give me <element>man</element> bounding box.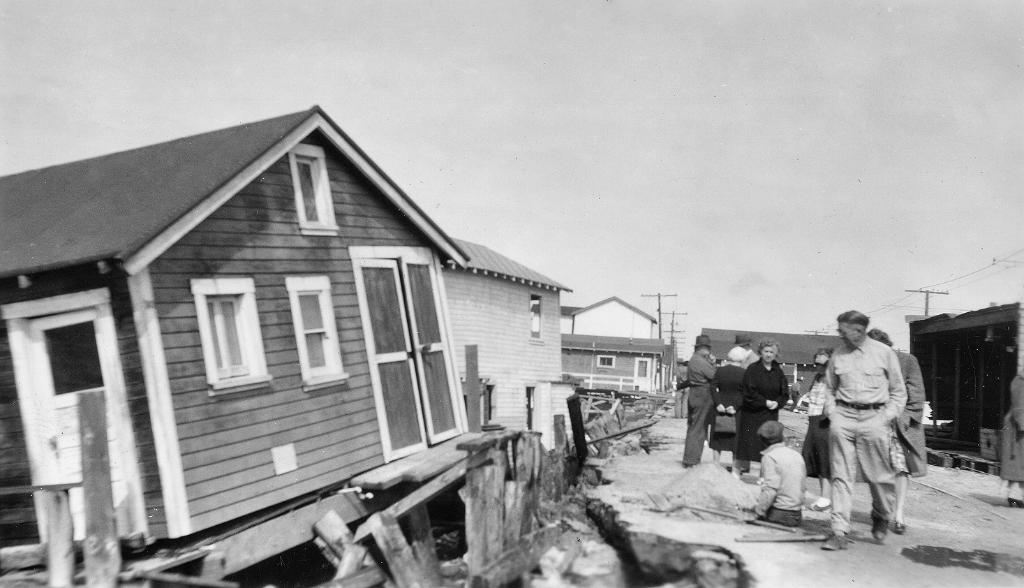
<bbox>733, 333, 754, 353</bbox>.
